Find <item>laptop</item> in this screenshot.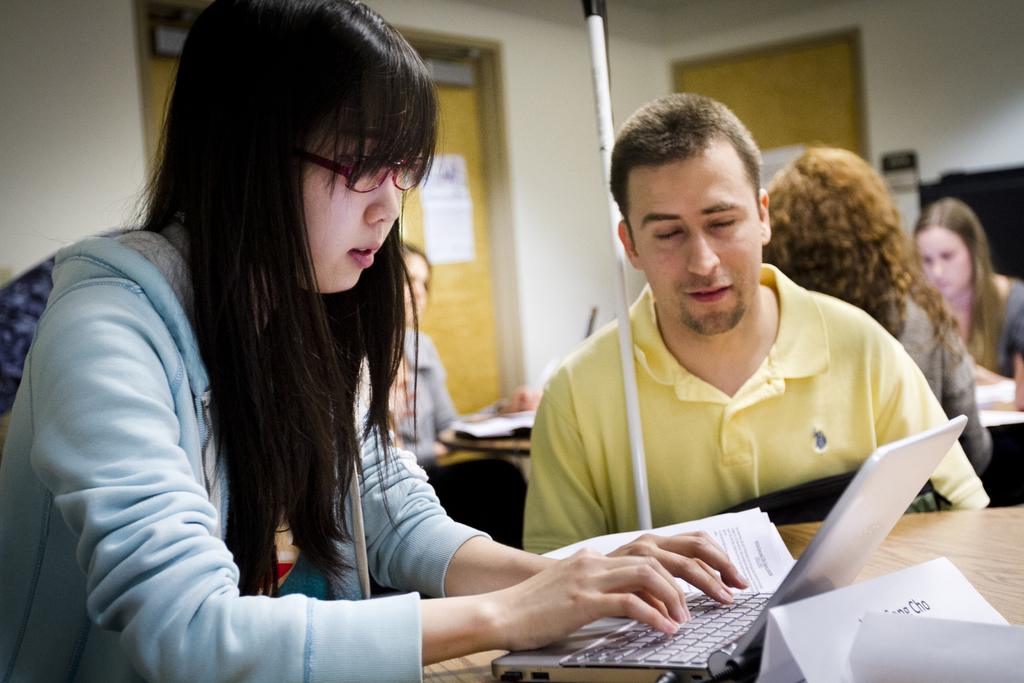
The bounding box for <item>laptop</item> is [left=493, top=418, right=966, bottom=682].
